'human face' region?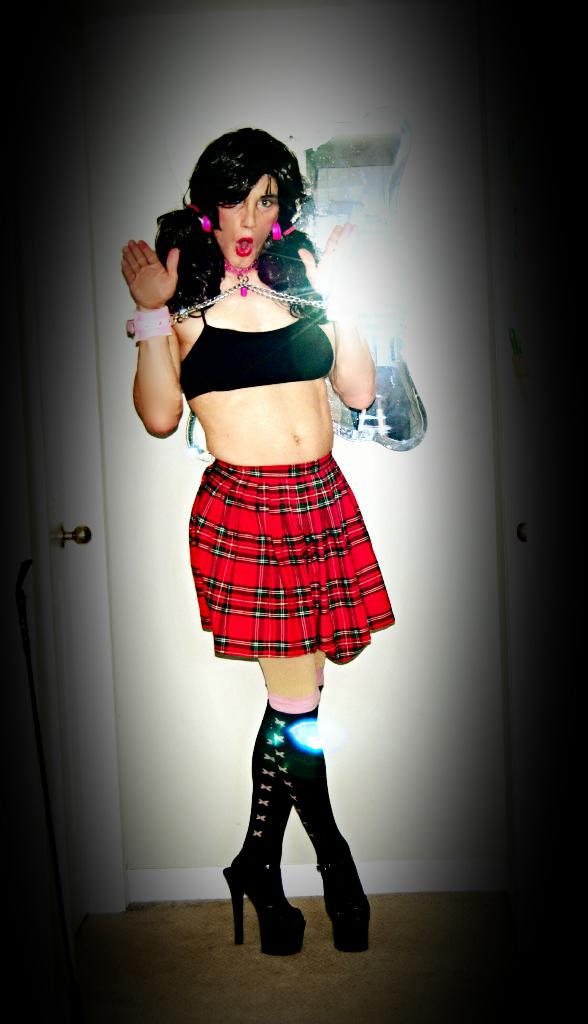
l=218, t=154, r=275, b=273
